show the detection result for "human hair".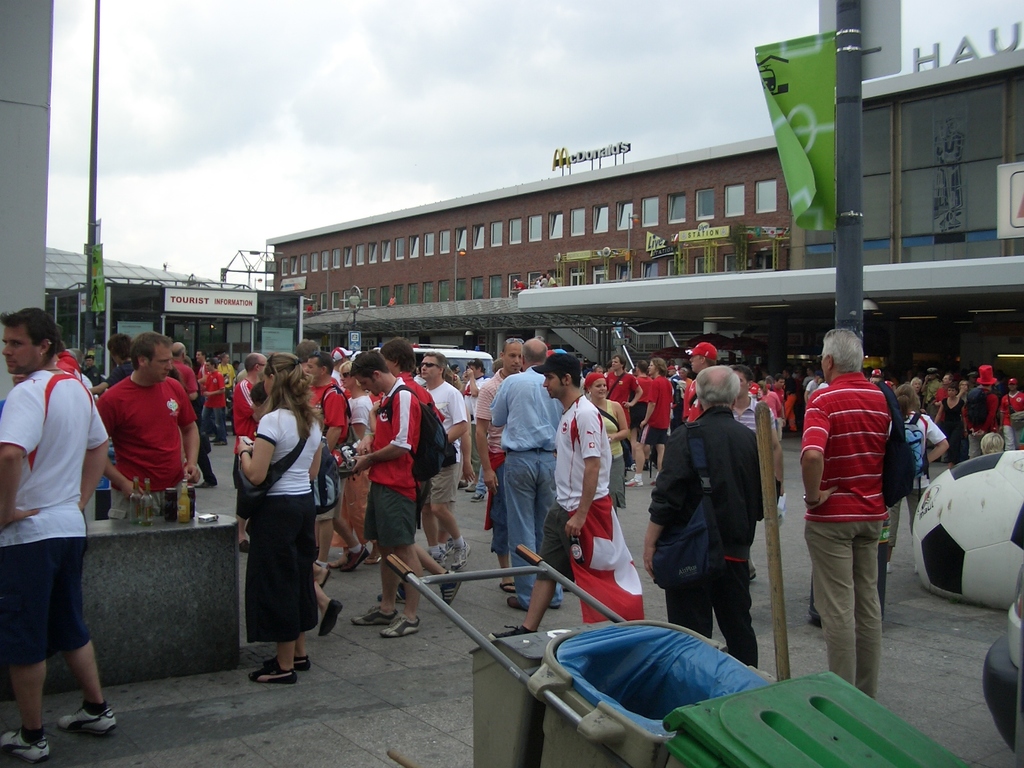
select_region(652, 357, 668, 374).
